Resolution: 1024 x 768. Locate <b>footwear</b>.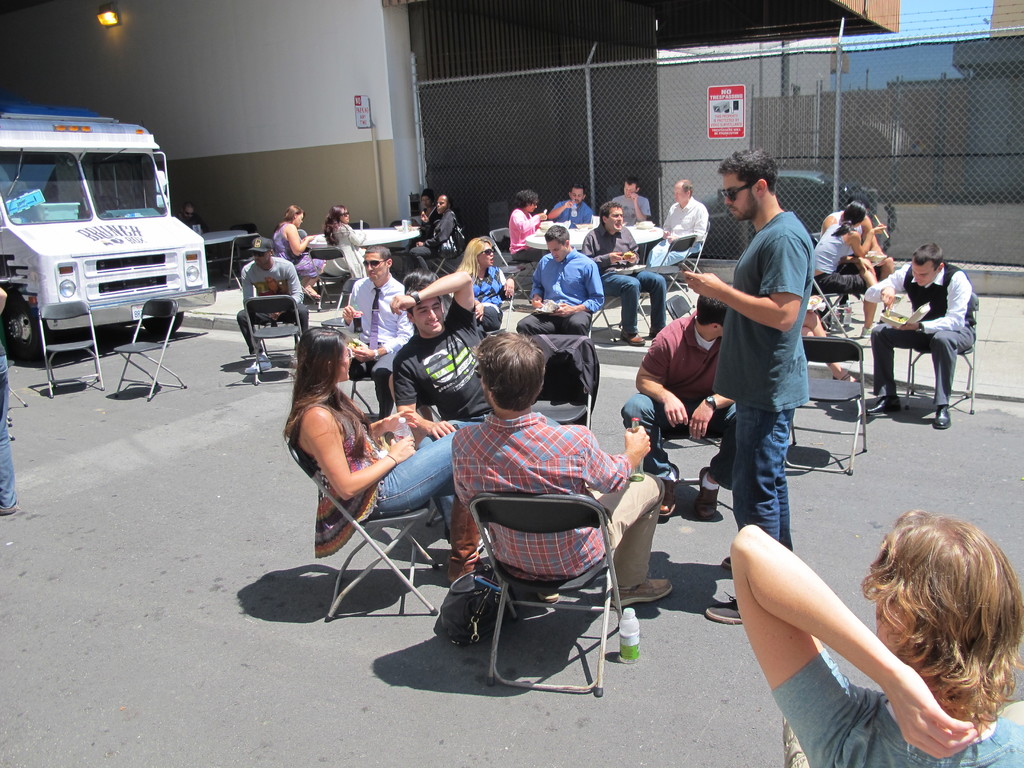
x1=660 y1=463 x2=682 y2=516.
